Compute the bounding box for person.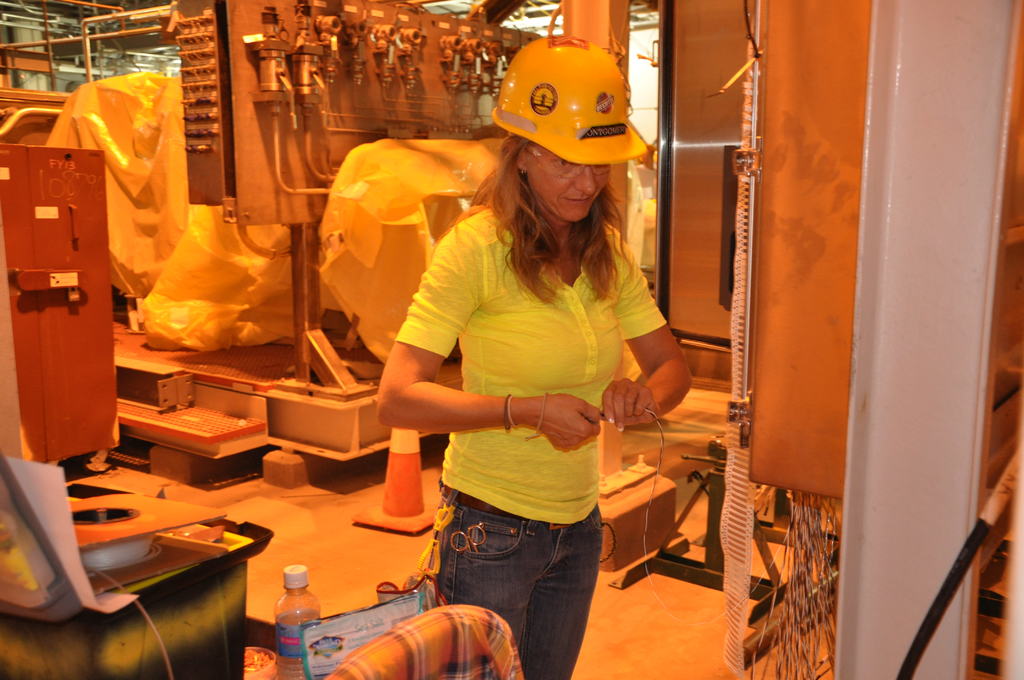
crop(369, 39, 685, 679).
